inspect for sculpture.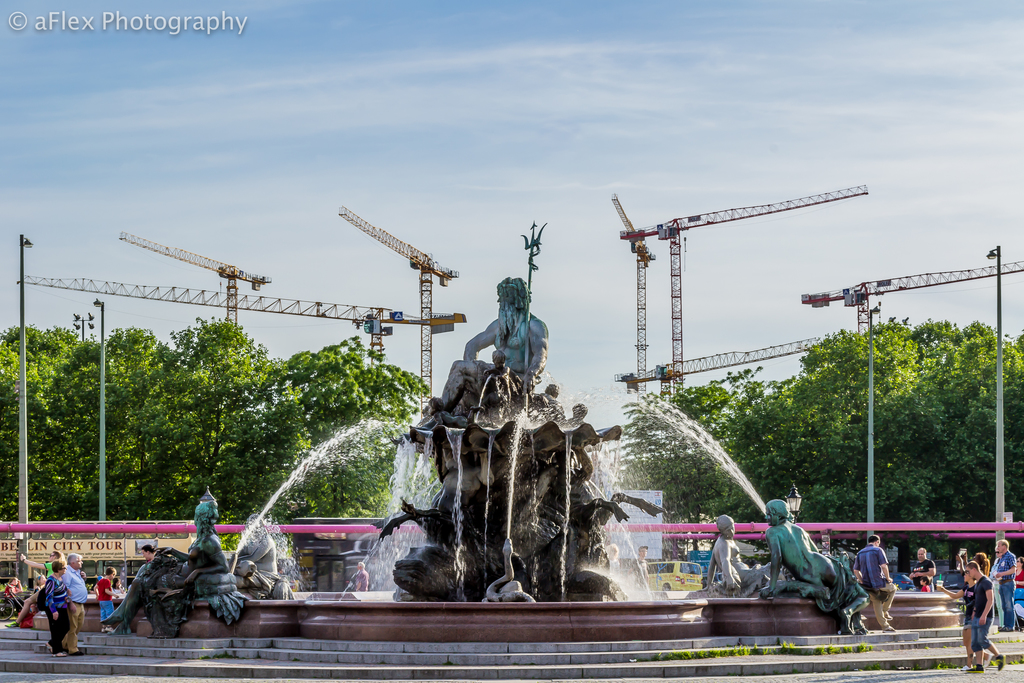
Inspection: <box>99,493,247,652</box>.
